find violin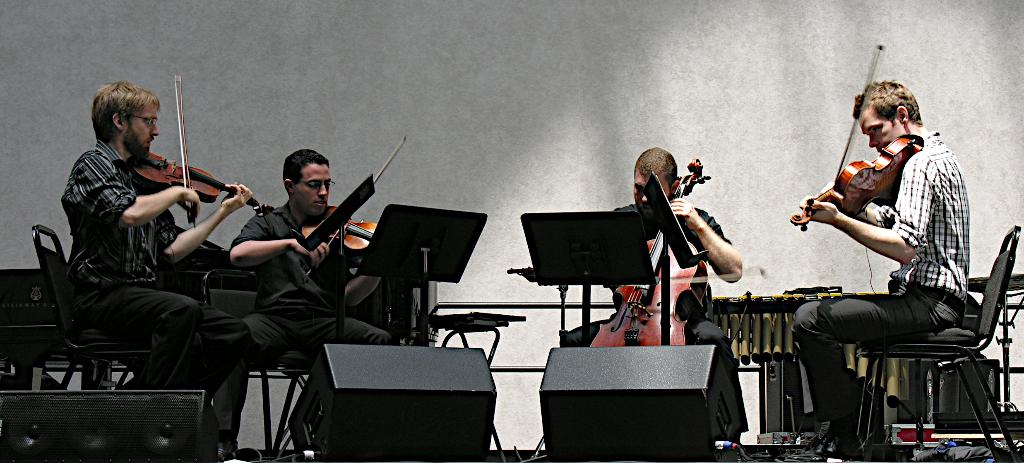
x1=125, y1=72, x2=276, y2=227
